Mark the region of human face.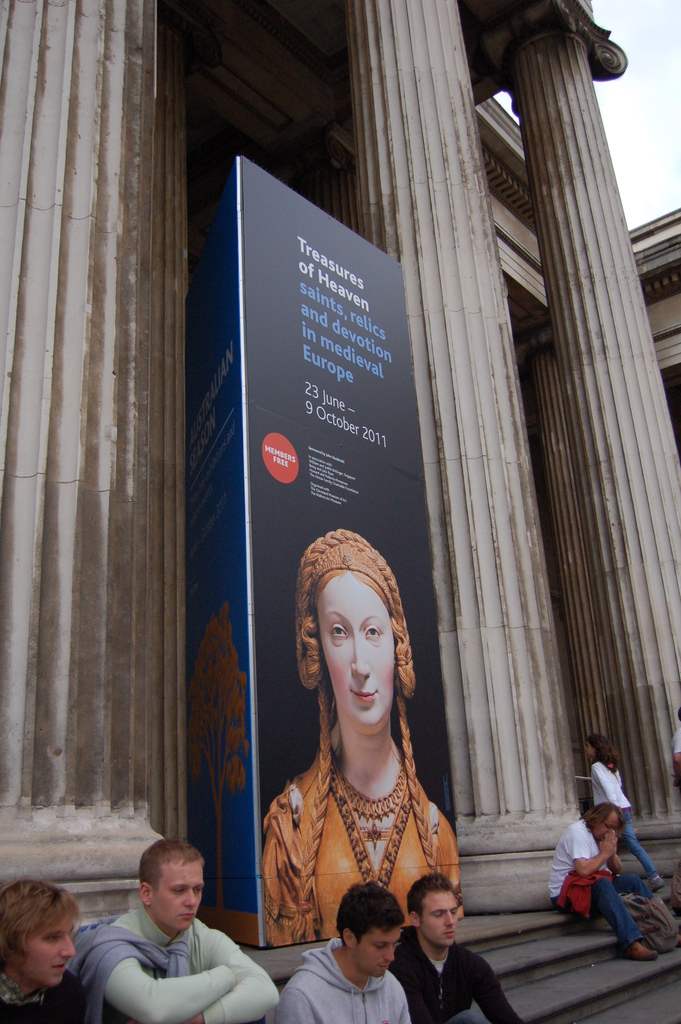
Region: (left=598, top=806, right=619, bottom=839).
